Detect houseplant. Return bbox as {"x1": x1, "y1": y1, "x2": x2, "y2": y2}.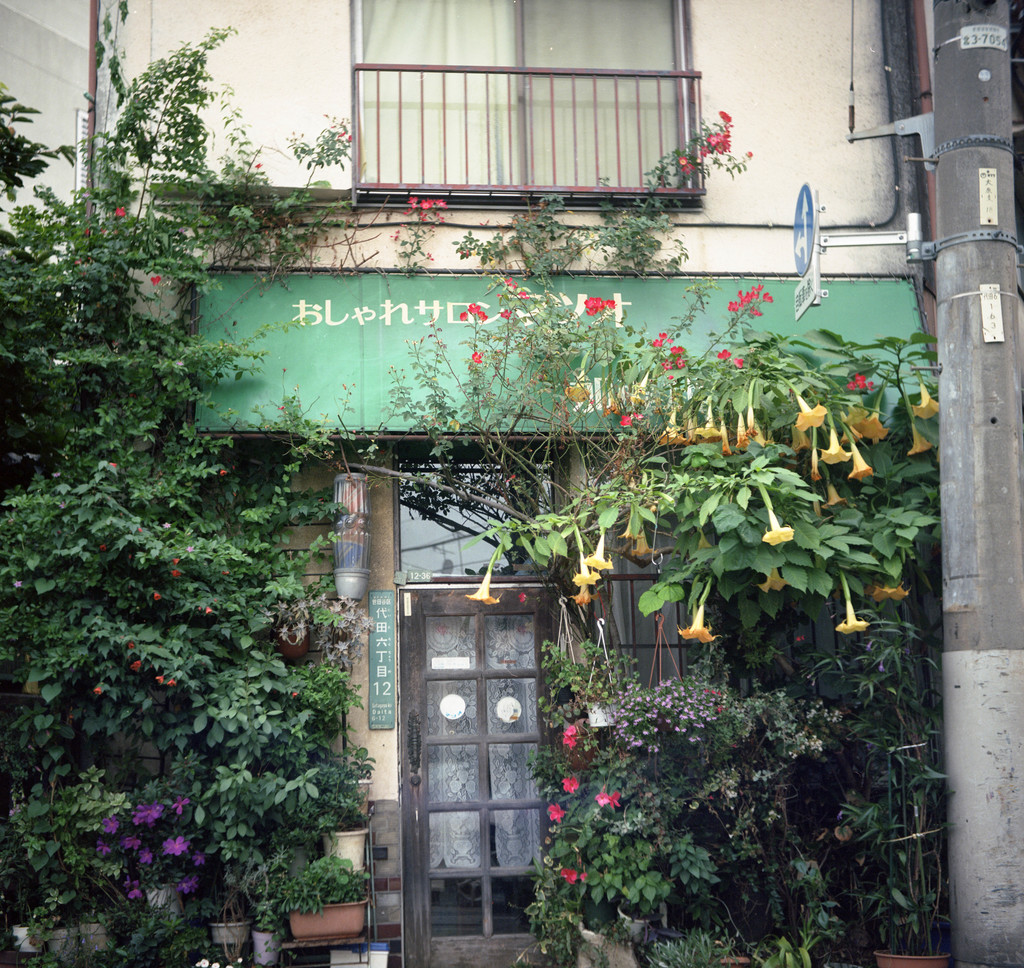
{"x1": 243, "y1": 871, "x2": 294, "y2": 967}.
